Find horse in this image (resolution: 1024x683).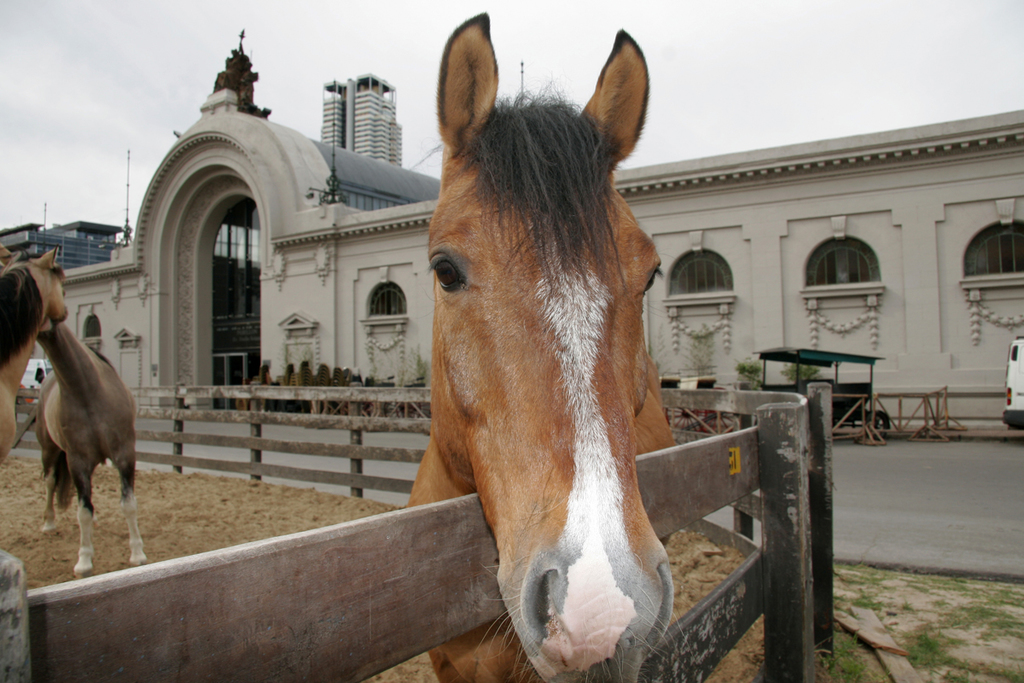
[left=30, top=318, right=140, bottom=579].
